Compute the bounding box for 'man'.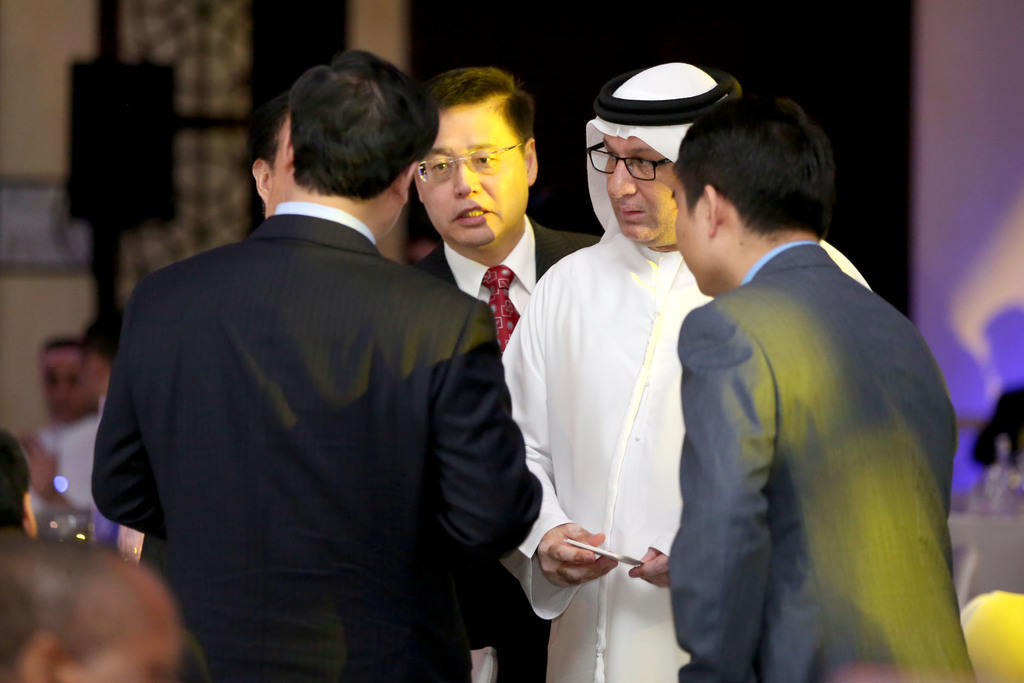
region(245, 99, 286, 210).
